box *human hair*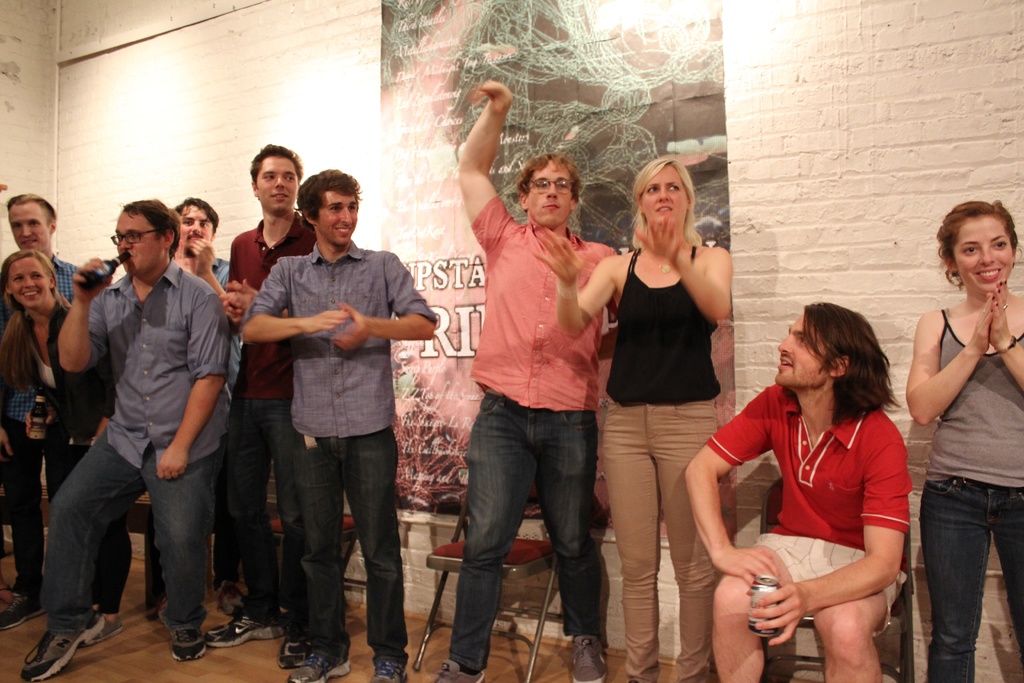
939,197,1018,257
